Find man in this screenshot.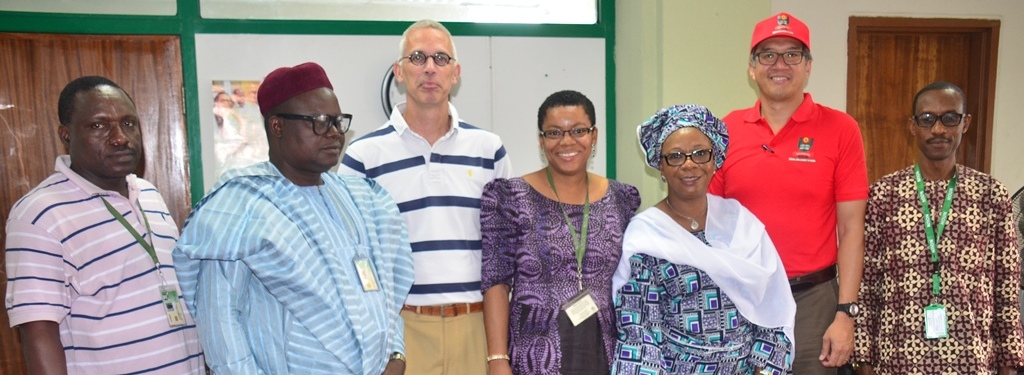
The bounding box for man is box(186, 60, 420, 374).
